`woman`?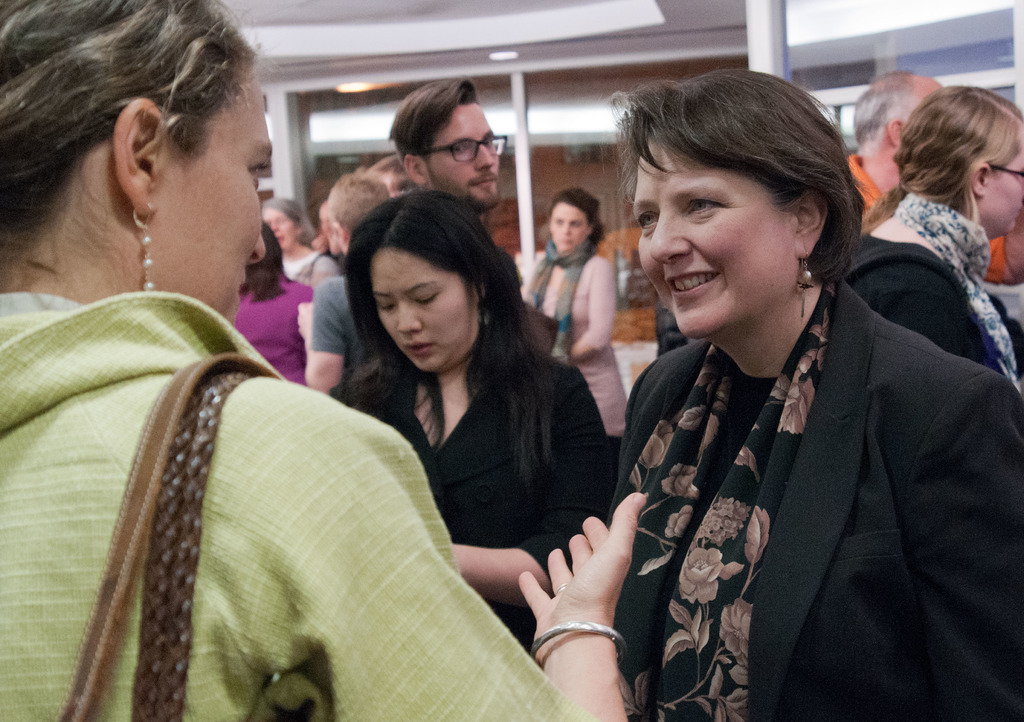
rect(0, 0, 646, 721)
